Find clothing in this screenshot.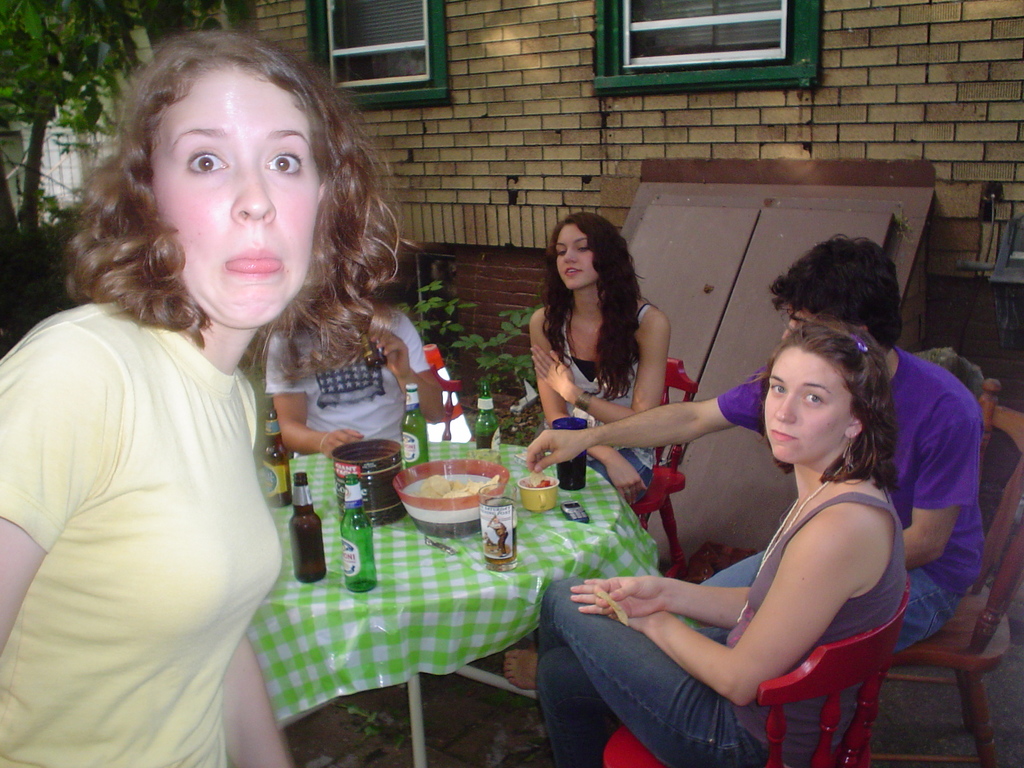
The bounding box for clothing is left=547, top=296, right=659, bottom=468.
